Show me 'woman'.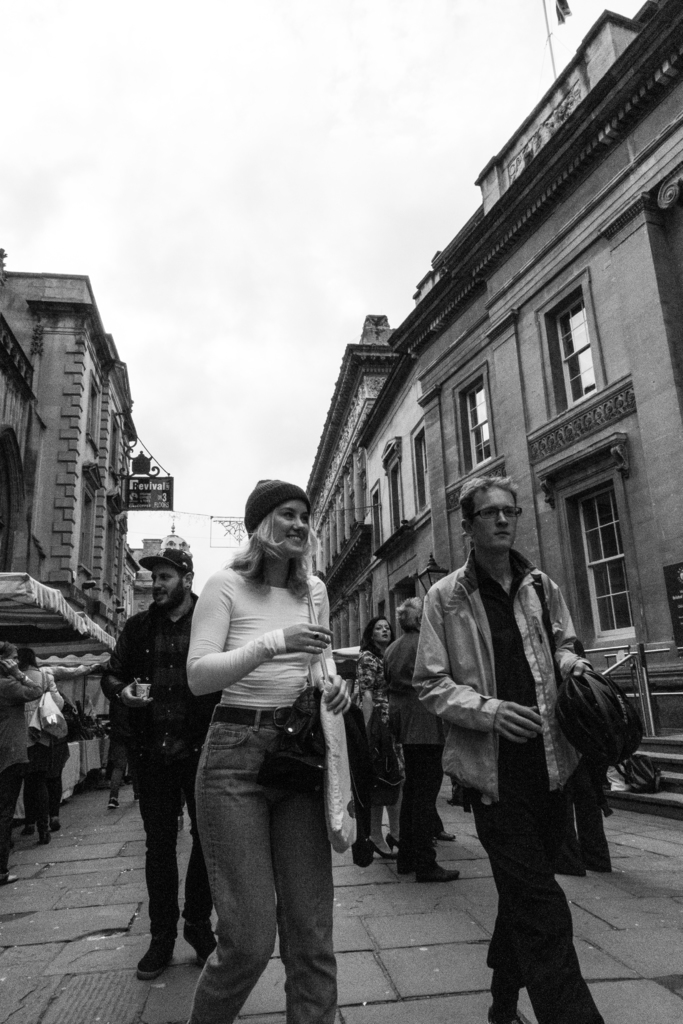
'woman' is here: crop(351, 614, 404, 860).
